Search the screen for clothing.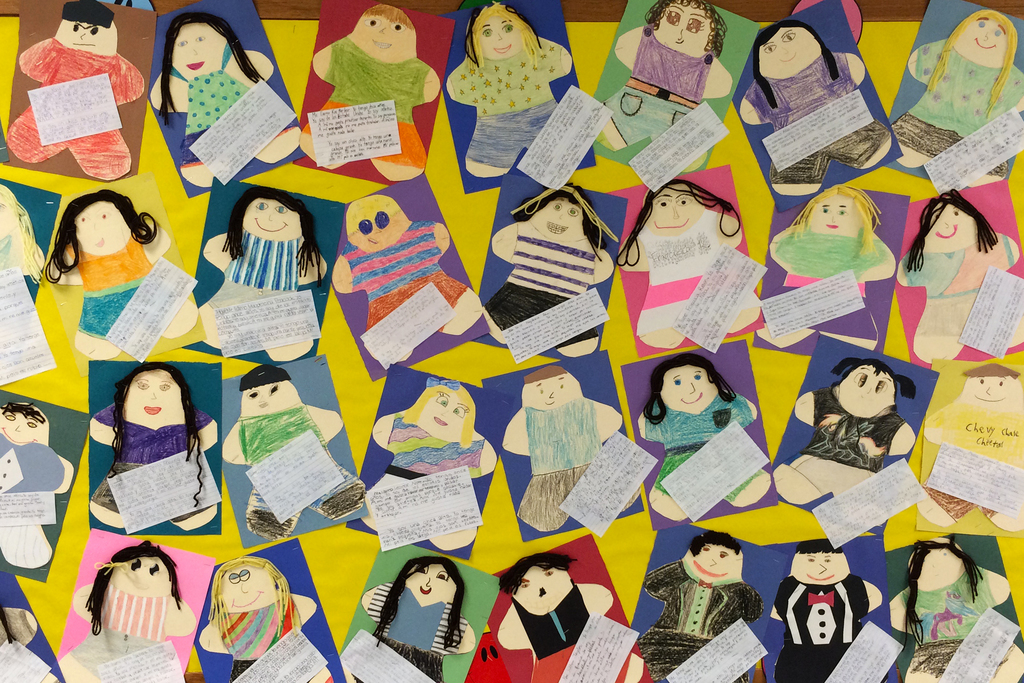
Found at (774,226,874,336).
